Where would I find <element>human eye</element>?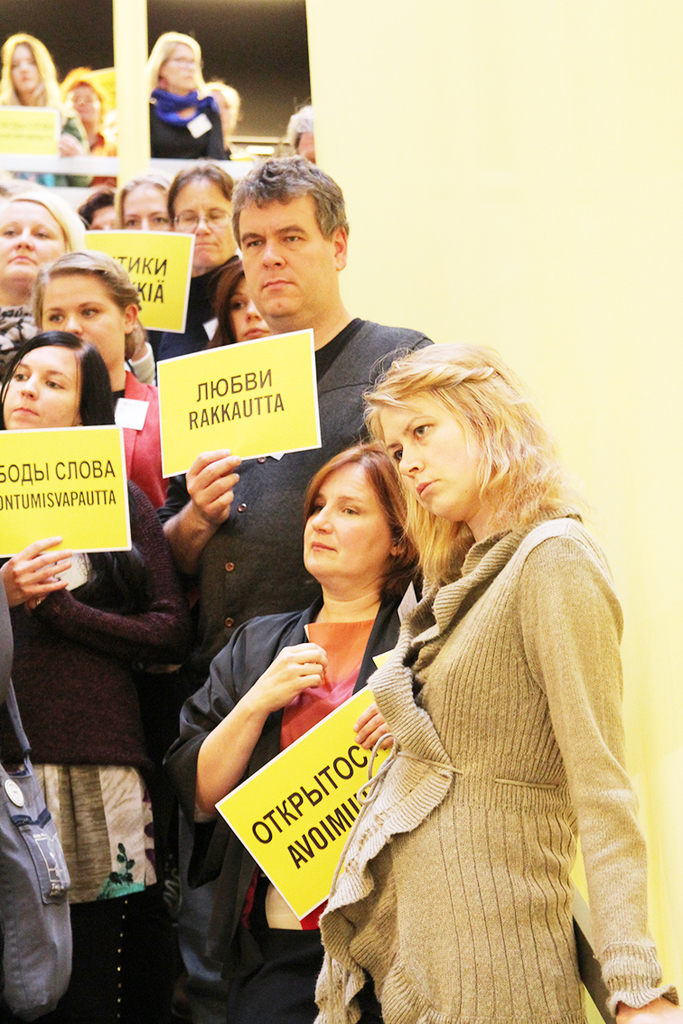
At [0, 224, 23, 237].
